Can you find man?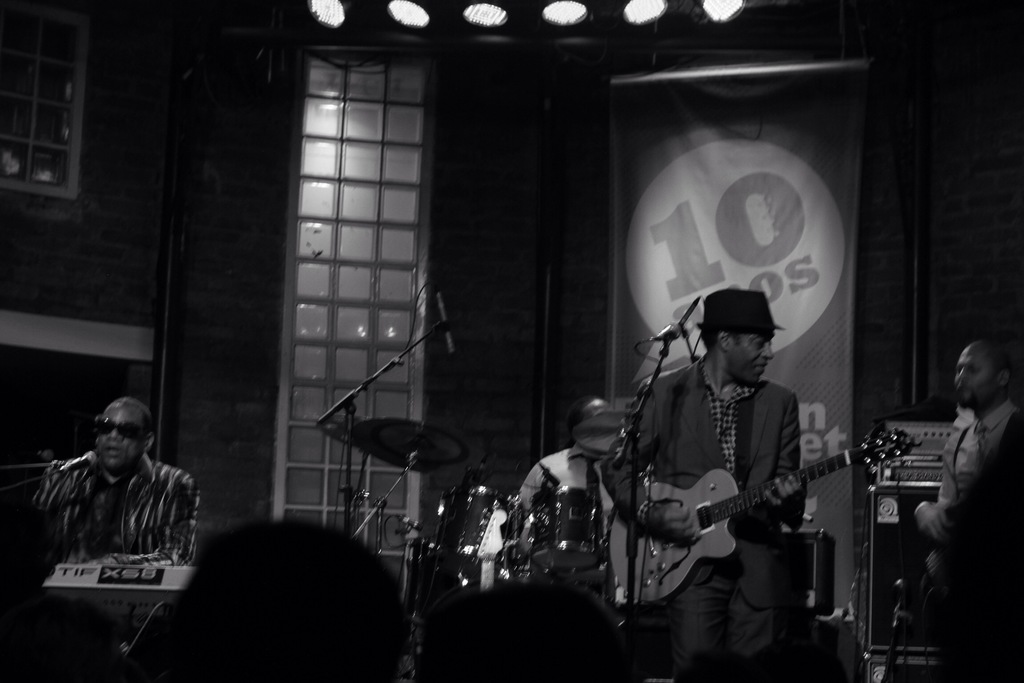
Yes, bounding box: (left=170, top=518, right=410, bottom=682).
